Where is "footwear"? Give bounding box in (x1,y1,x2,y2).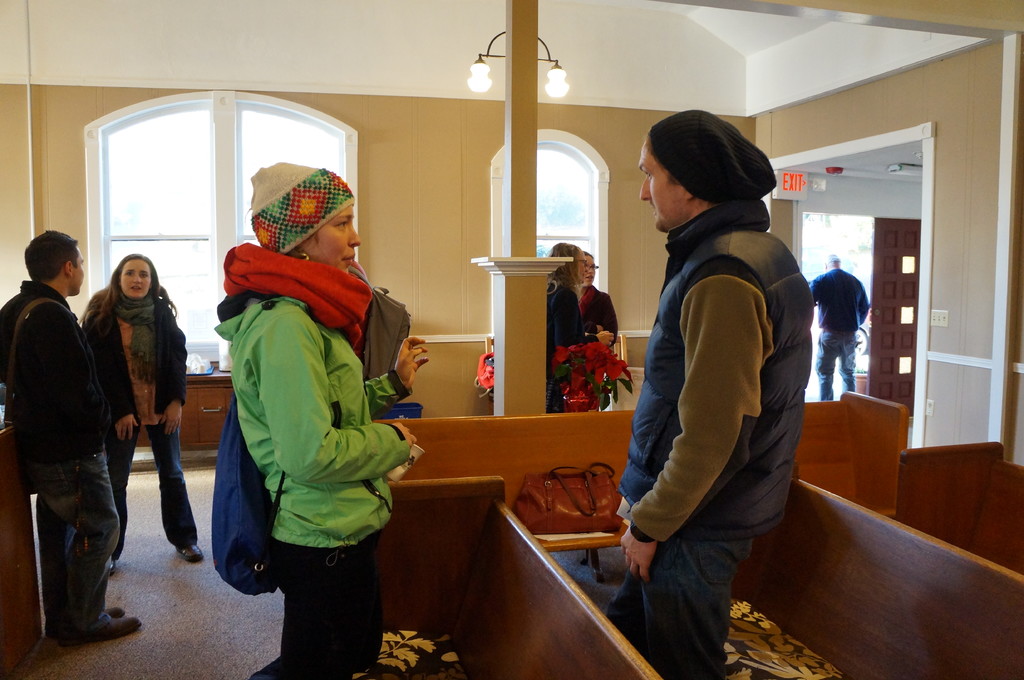
(180,539,204,562).
